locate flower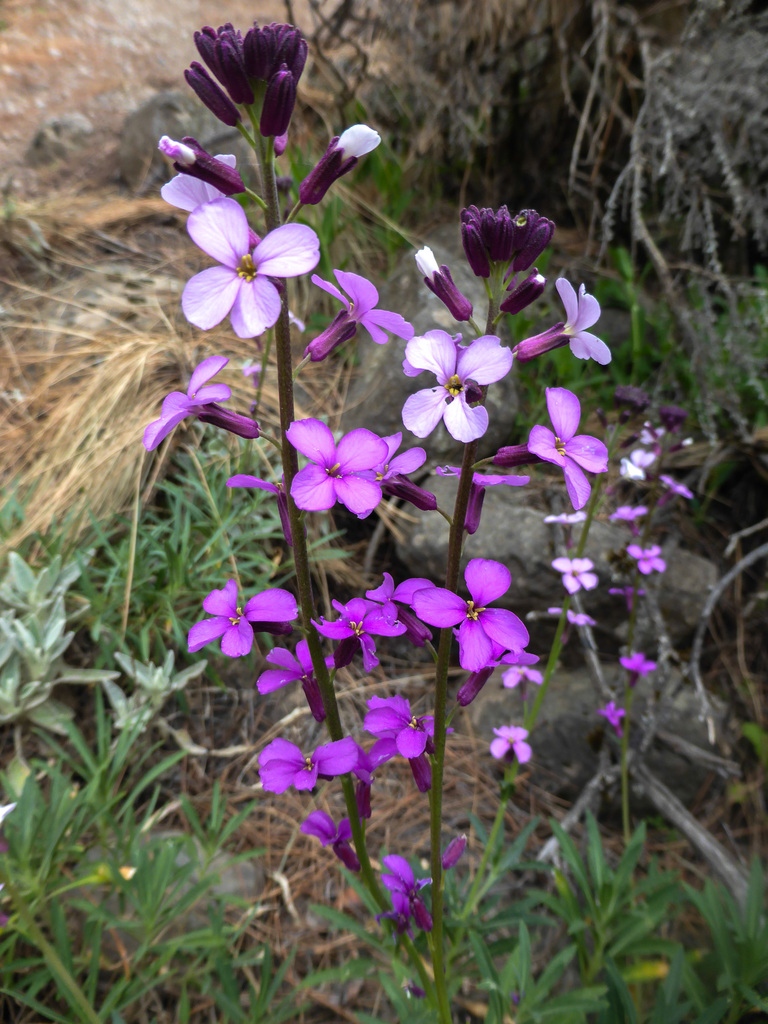
{"x1": 379, "y1": 855, "x2": 429, "y2": 934}
